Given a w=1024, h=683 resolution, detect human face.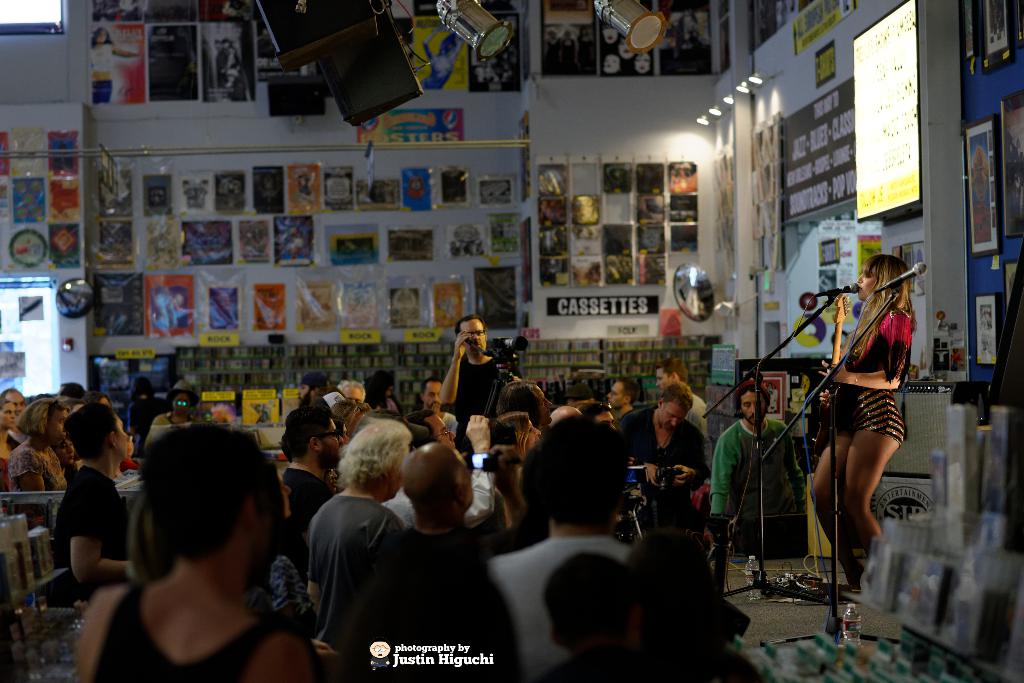
(x1=424, y1=381, x2=445, y2=413).
